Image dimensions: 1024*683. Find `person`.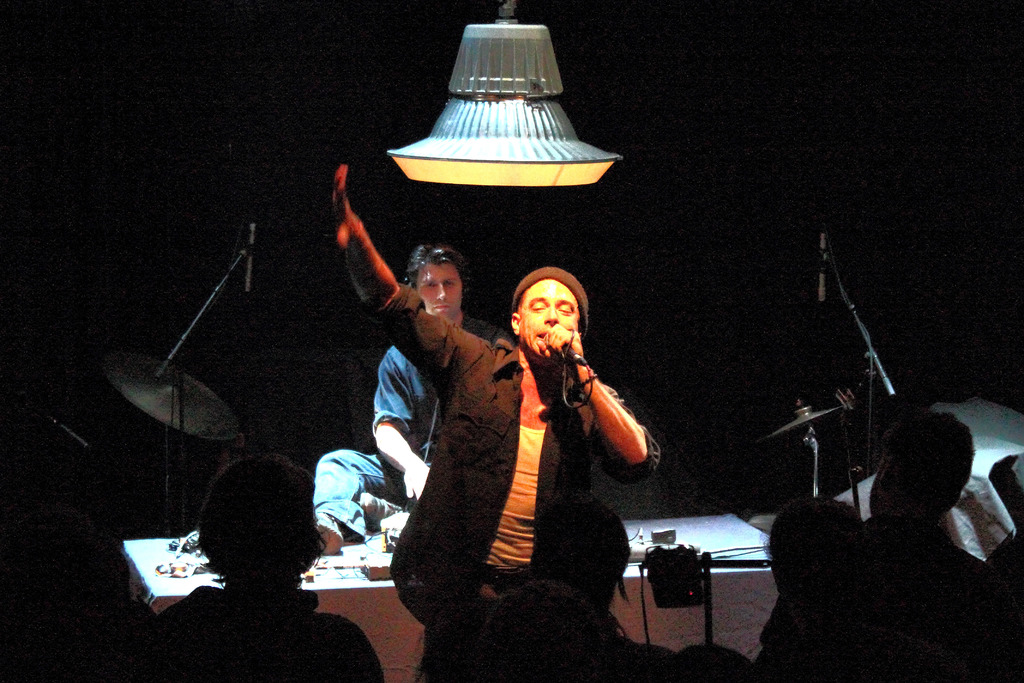
0:493:155:682.
